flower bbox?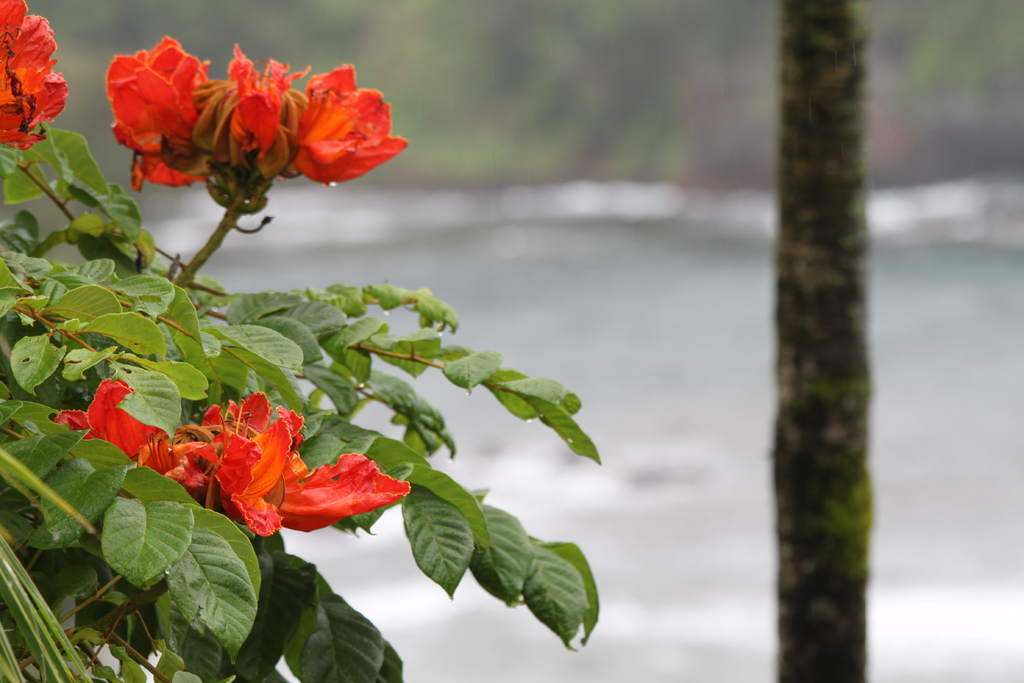
{"x1": 154, "y1": 390, "x2": 375, "y2": 536}
